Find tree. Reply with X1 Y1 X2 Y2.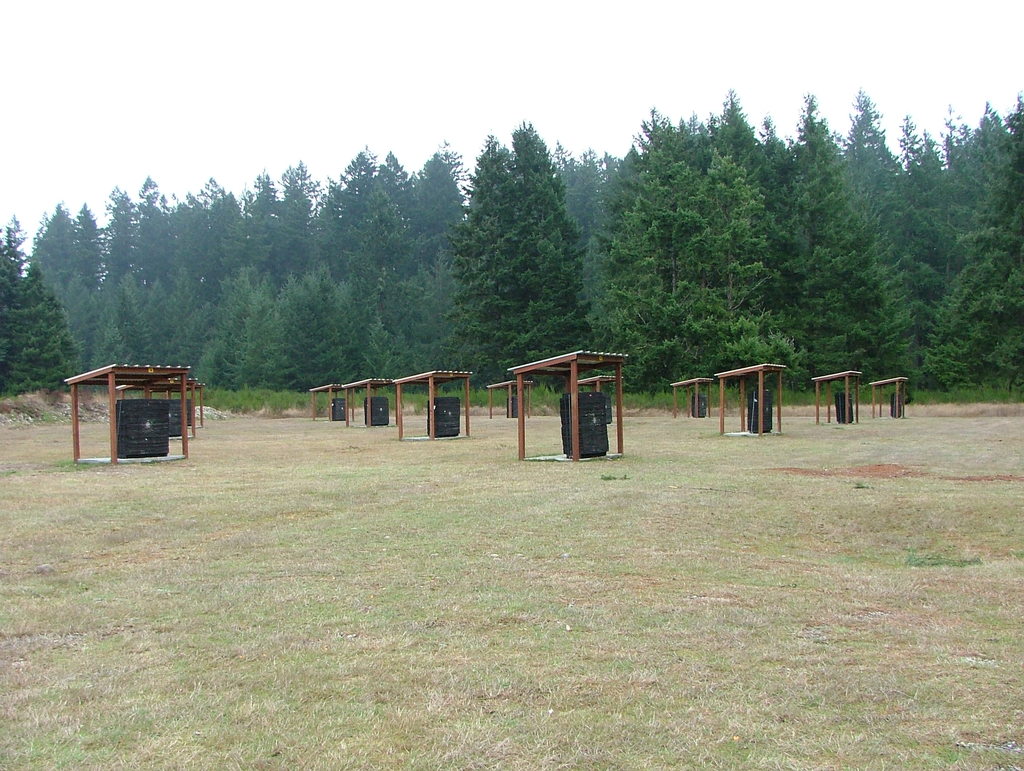
410 157 467 272.
